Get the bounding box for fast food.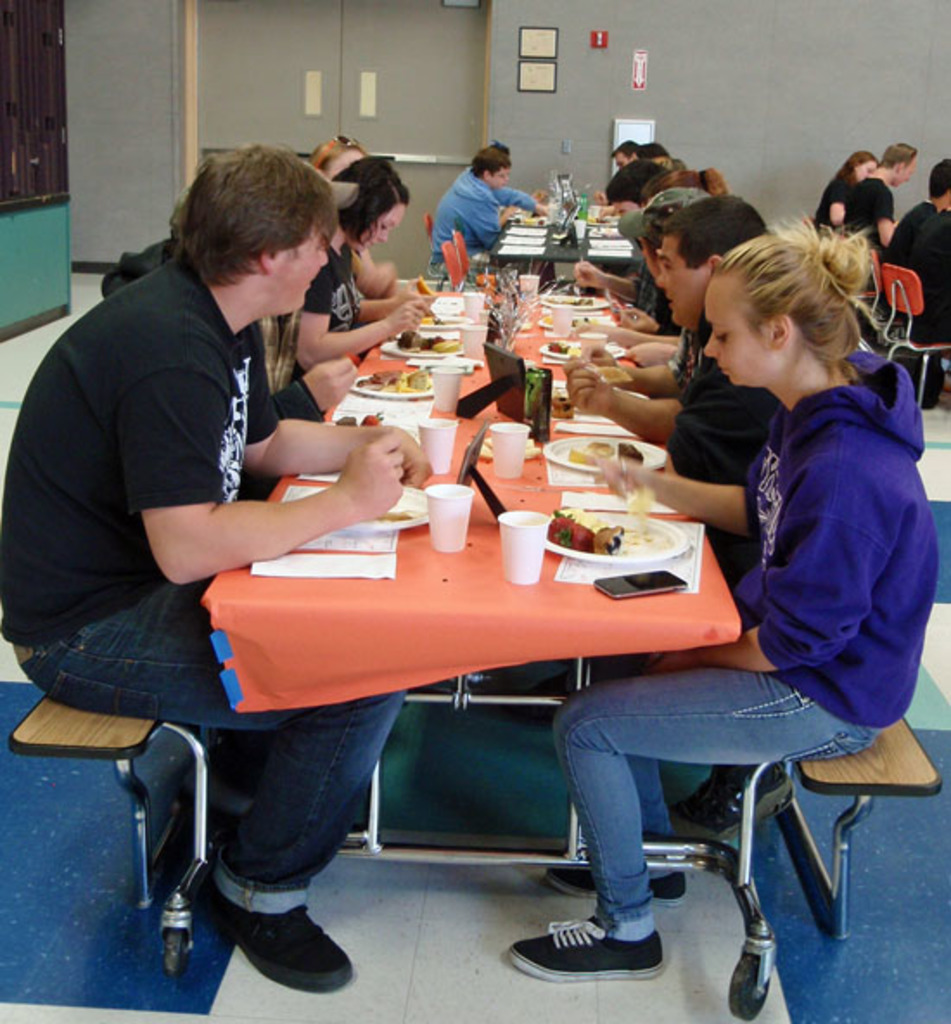
[left=560, top=432, right=641, bottom=470].
